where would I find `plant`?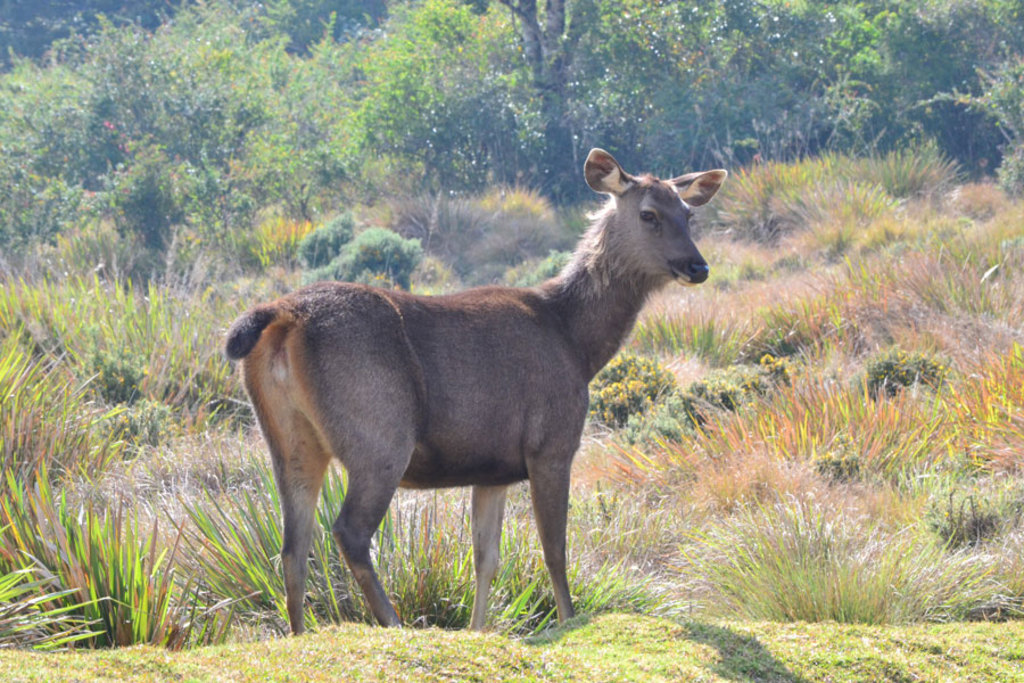
At bbox=[416, 175, 568, 285].
